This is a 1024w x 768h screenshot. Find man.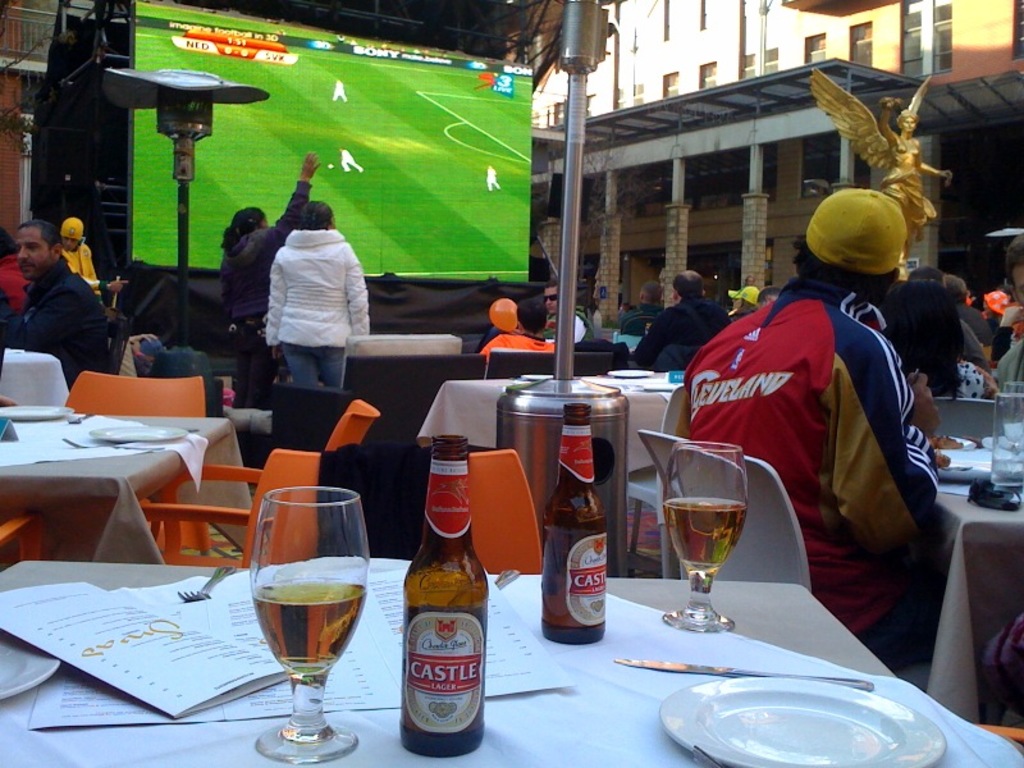
Bounding box: <region>630, 266, 726, 370</region>.
